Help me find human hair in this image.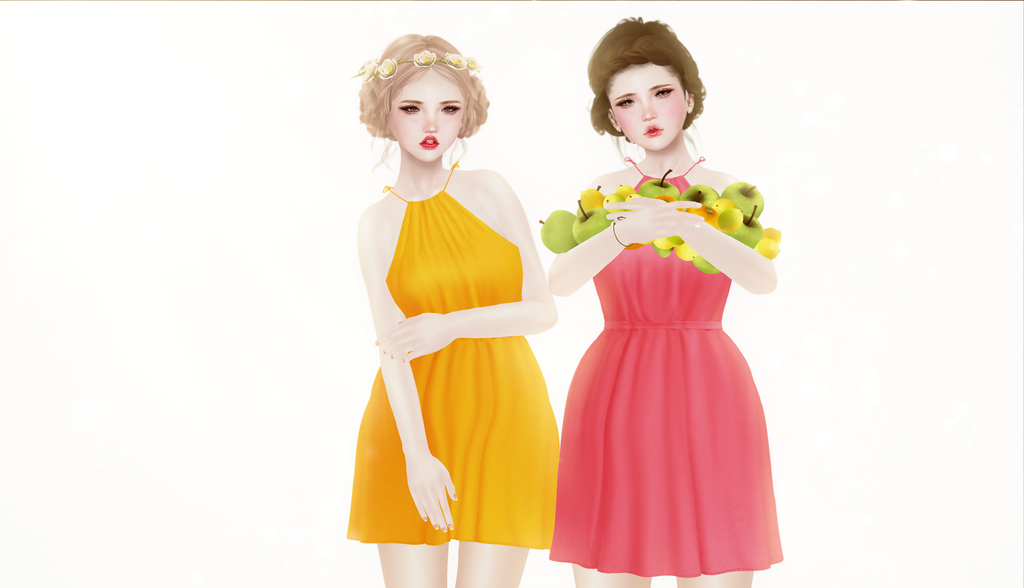
Found it: region(588, 17, 706, 168).
